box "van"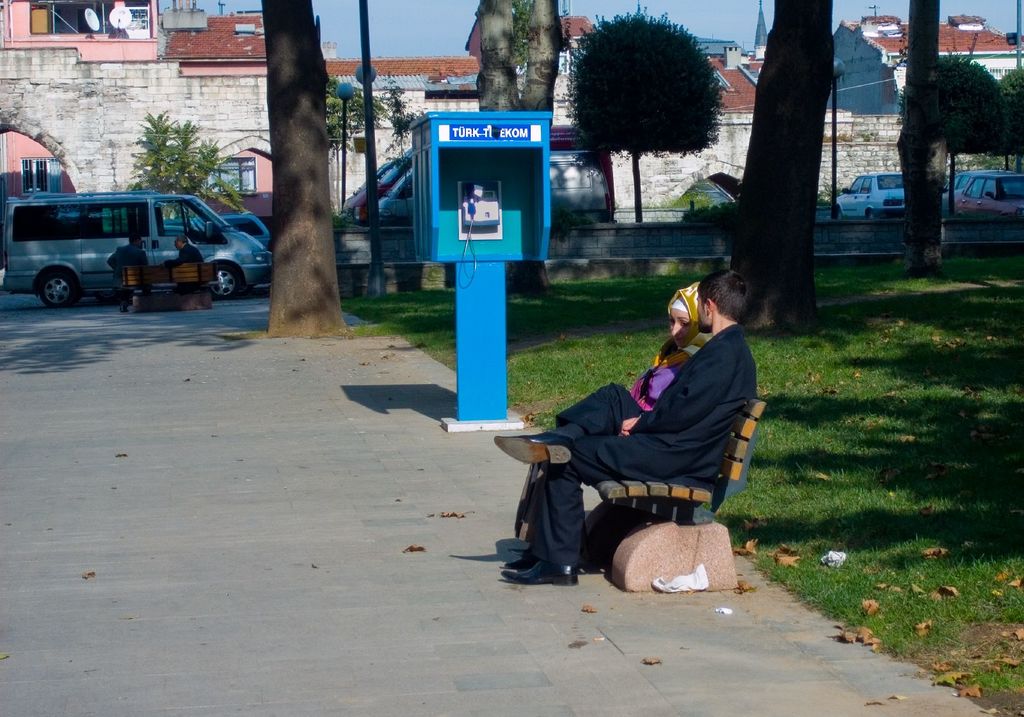
(x1=0, y1=187, x2=274, y2=311)
